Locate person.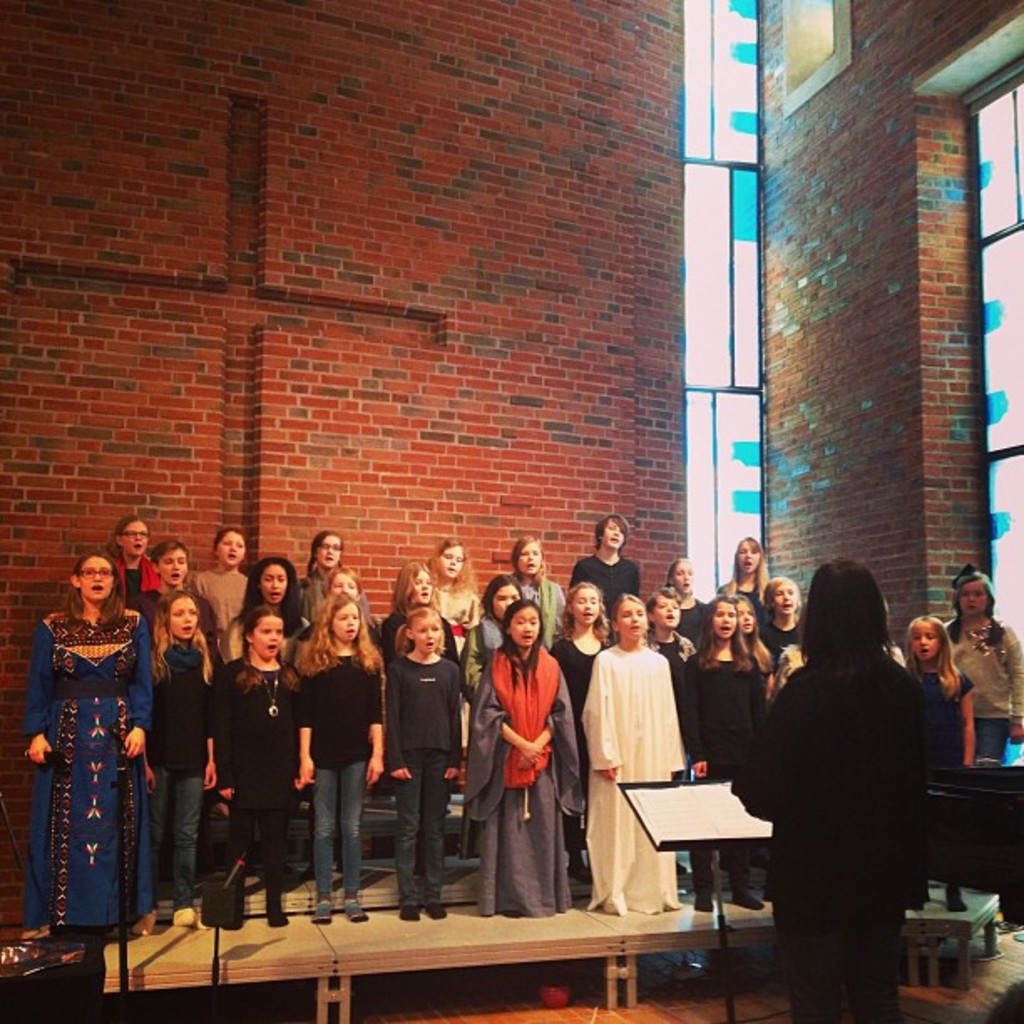
Bounding box: box=[380, 576, 462, 678].
